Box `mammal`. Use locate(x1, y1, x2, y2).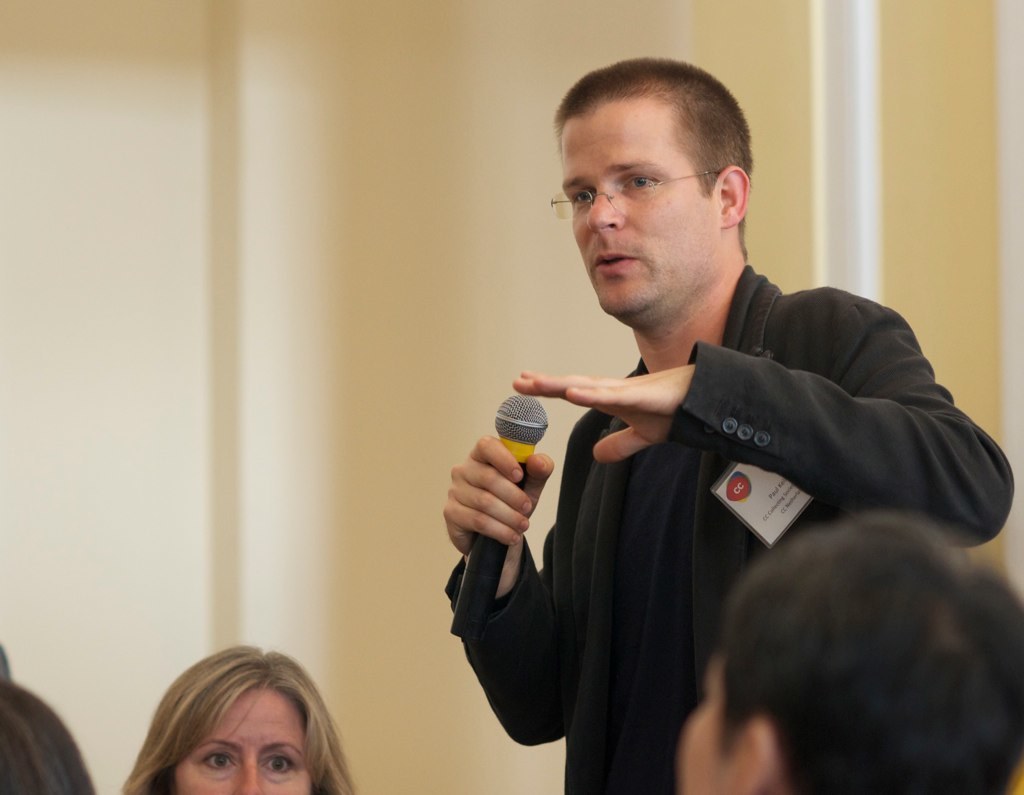
locate(667, 510, 1023, 794).
